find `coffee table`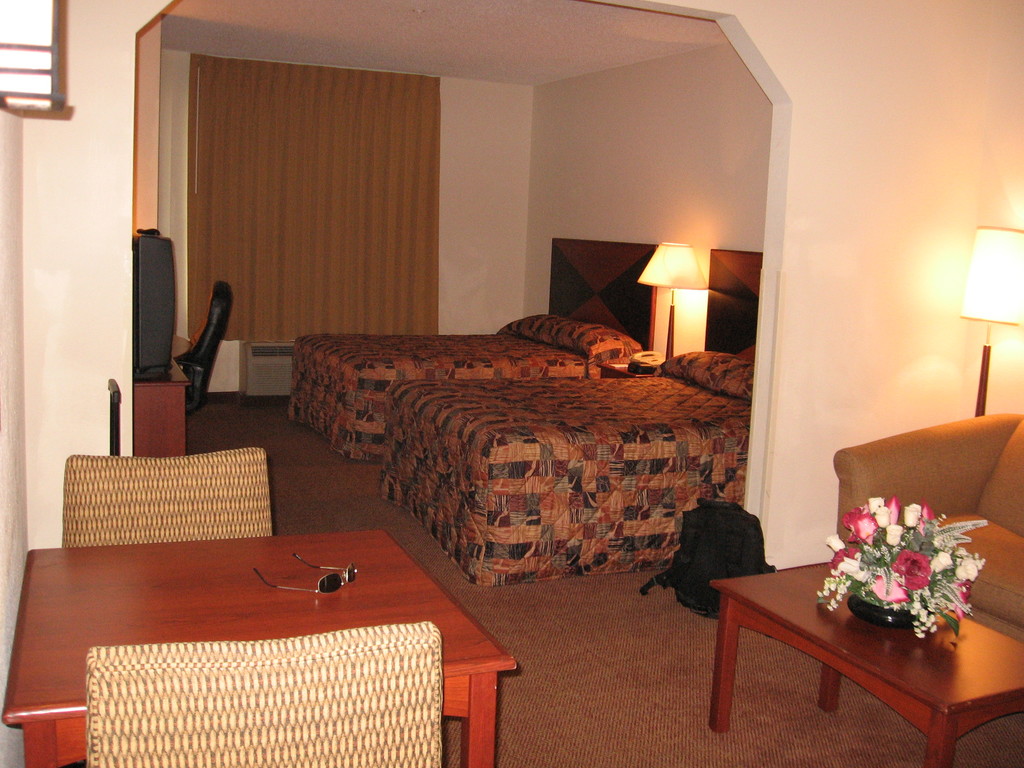
pyautogui.locateOnScreen(10, 525, 520, 767)
